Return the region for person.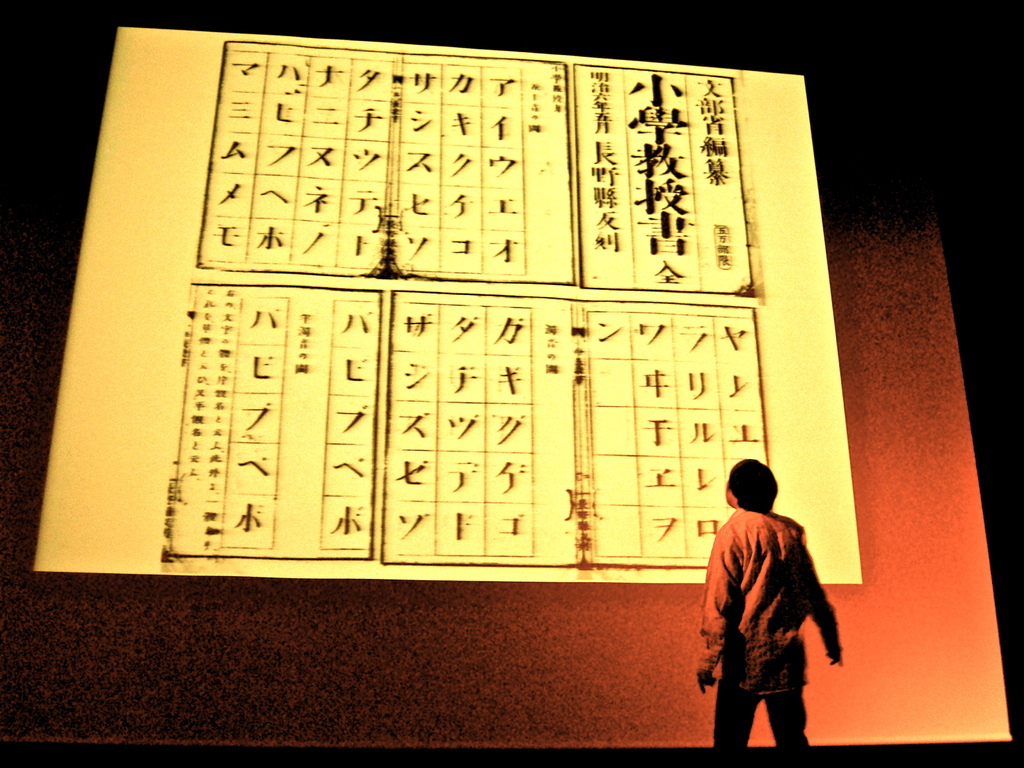
bbox(692, 452, 841, 761).
